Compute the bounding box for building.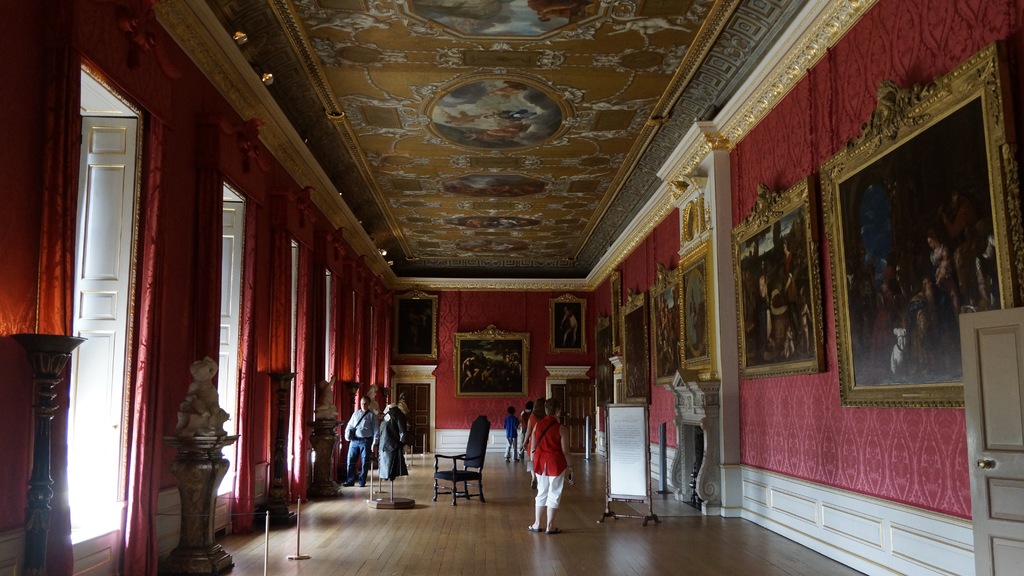
bbox=[0, 0, 1023, 575].
